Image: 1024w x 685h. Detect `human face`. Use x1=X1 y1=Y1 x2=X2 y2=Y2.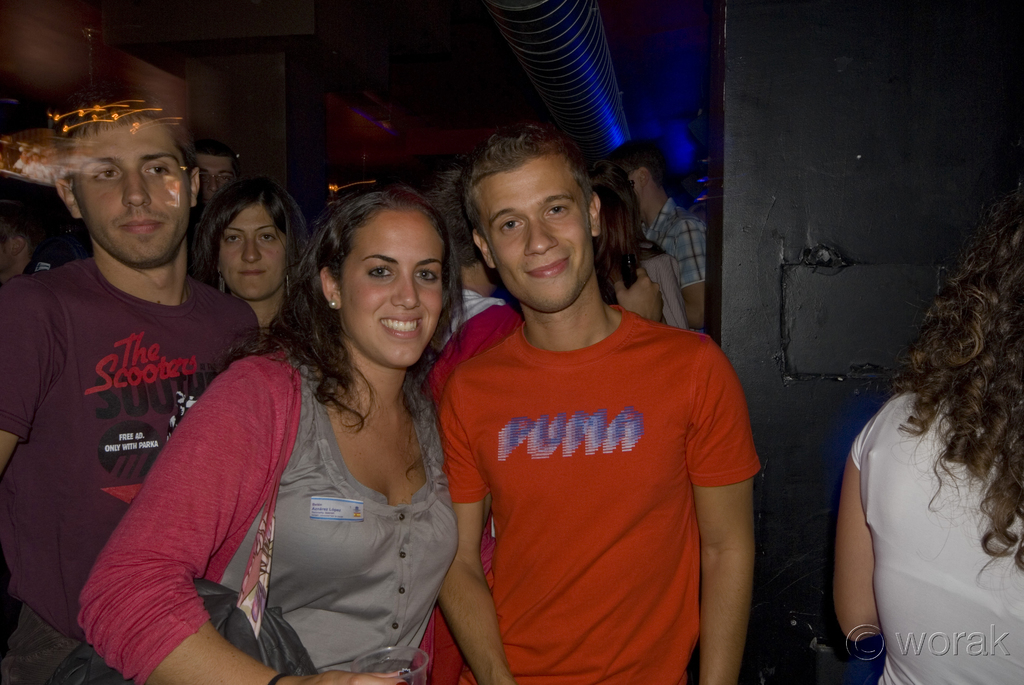
x1=476 y1=150 x2=592 y2=311.
